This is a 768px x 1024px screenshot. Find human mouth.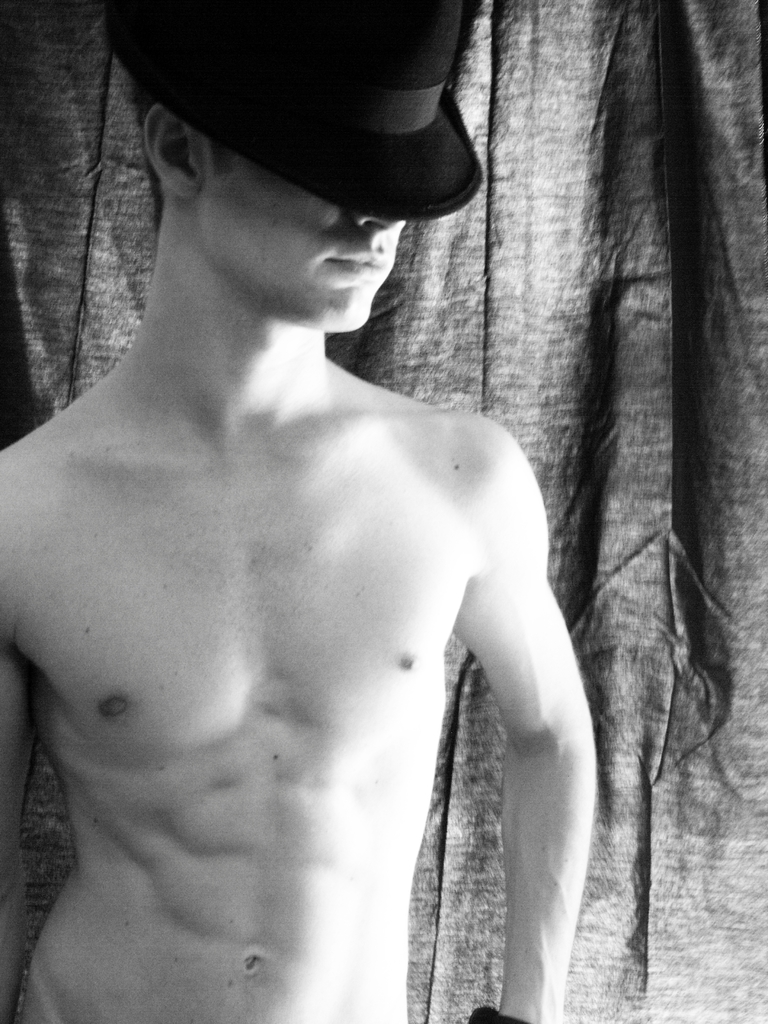
Bounding box: bbox=(317, 239, 390, 286).
